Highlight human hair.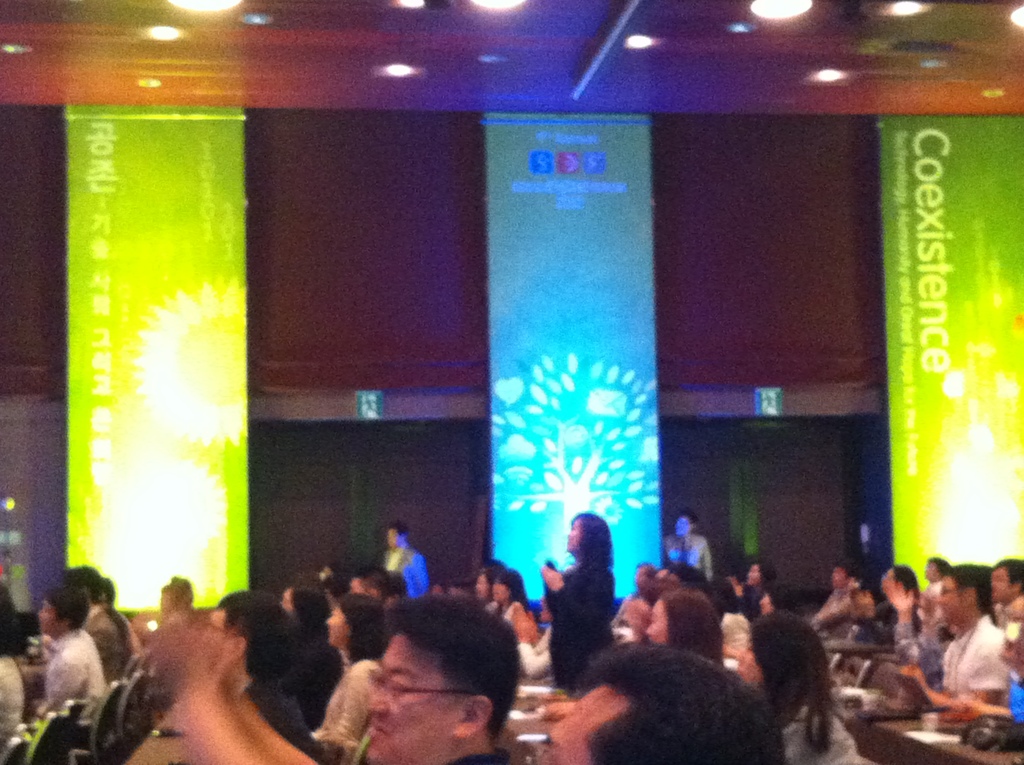
Highlighted region: BBox(497, 565, 531, 604).
